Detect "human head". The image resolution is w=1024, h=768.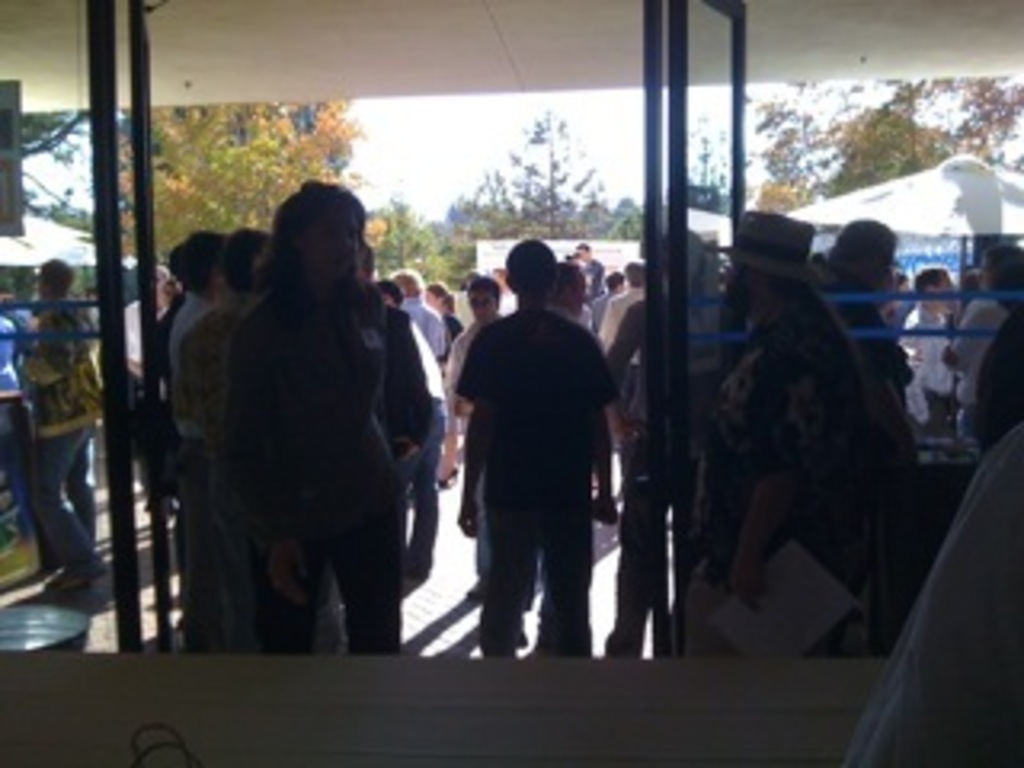
<box>42,259,77,298</box>.
